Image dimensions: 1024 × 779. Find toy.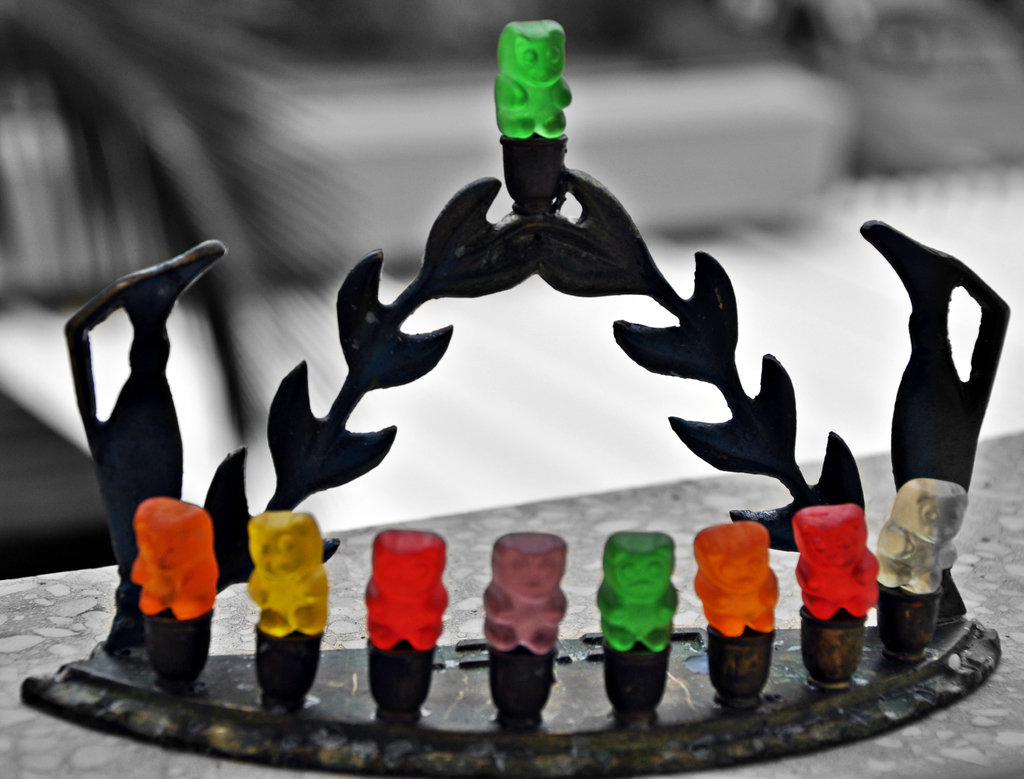
crop(688, 524, 782, 638).
